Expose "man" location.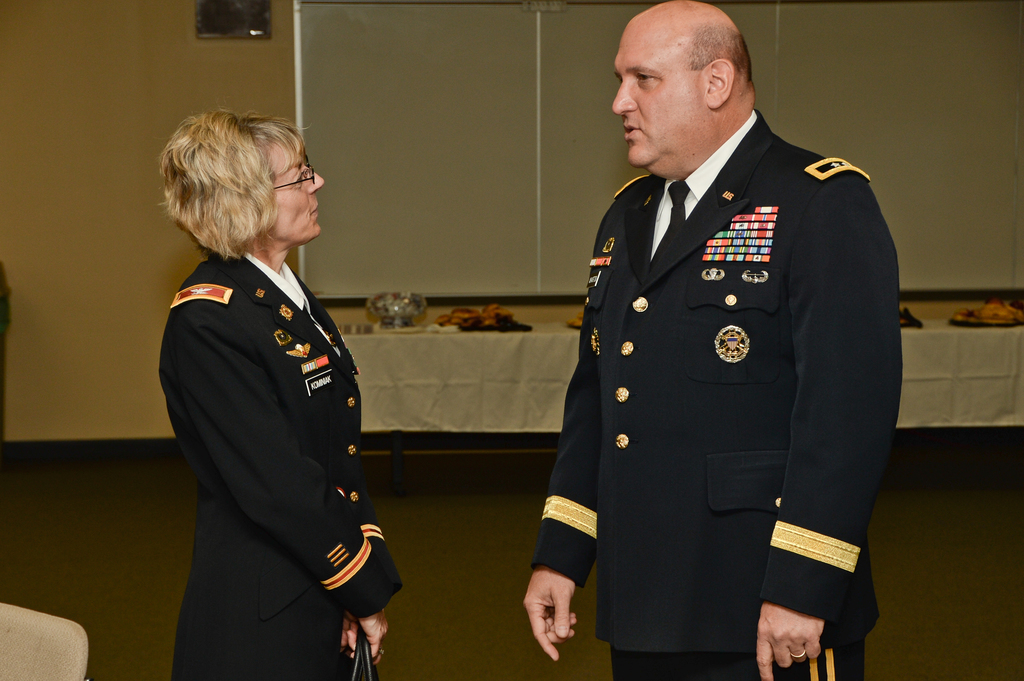
Exposed at box=[525, 0, 900, 680].
